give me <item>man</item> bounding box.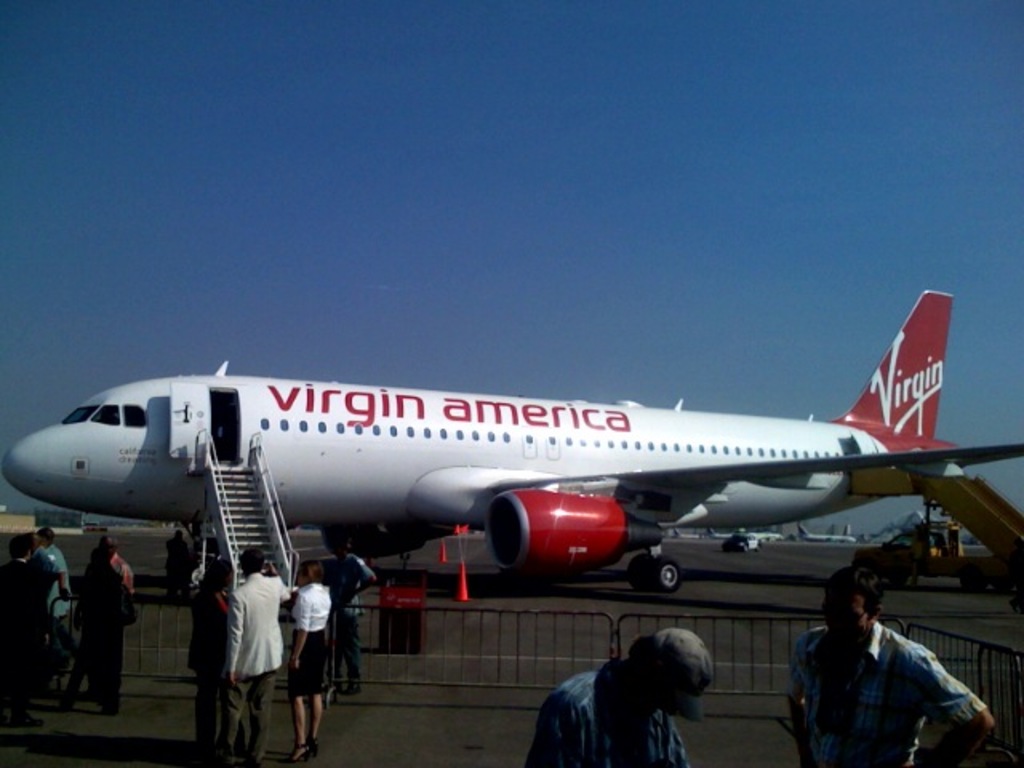
[326,534,374,696].
